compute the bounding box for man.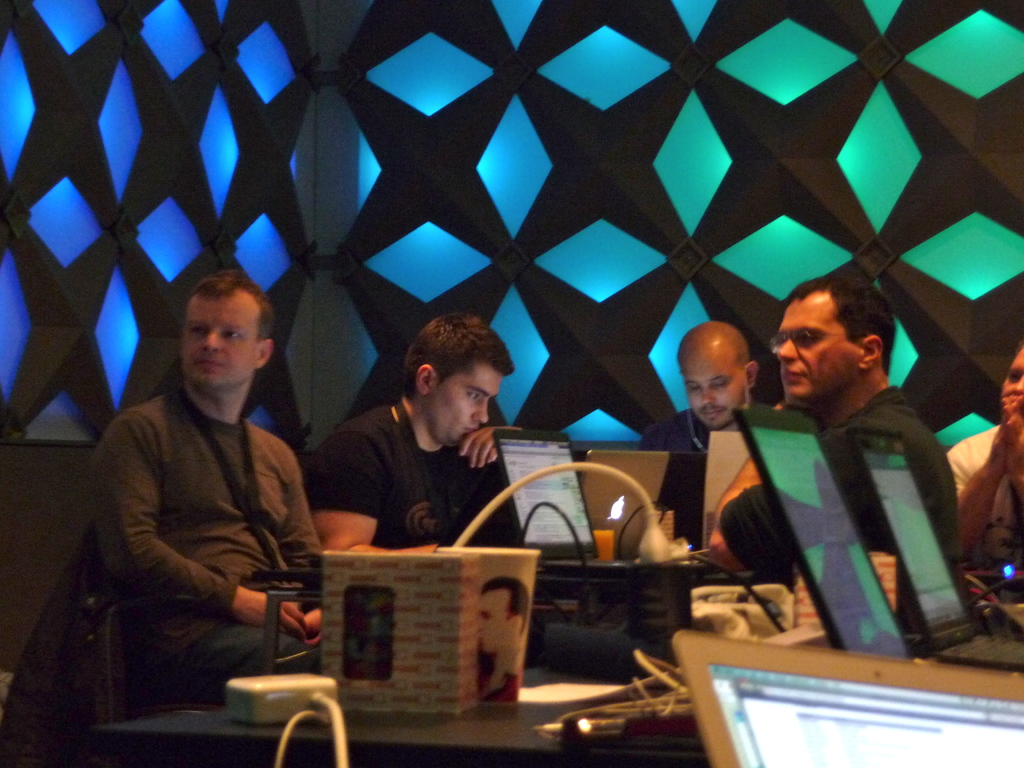
left=312, top=309, right=515, bottom=552.
